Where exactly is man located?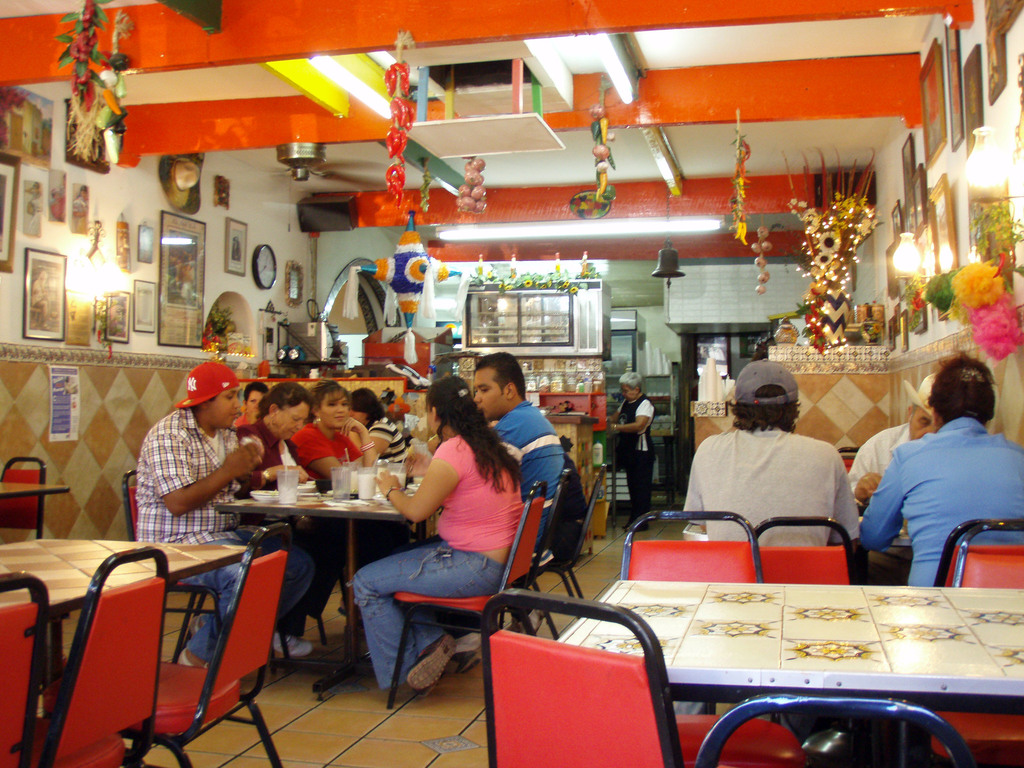
Its bounding box is 434,352,565,677.
